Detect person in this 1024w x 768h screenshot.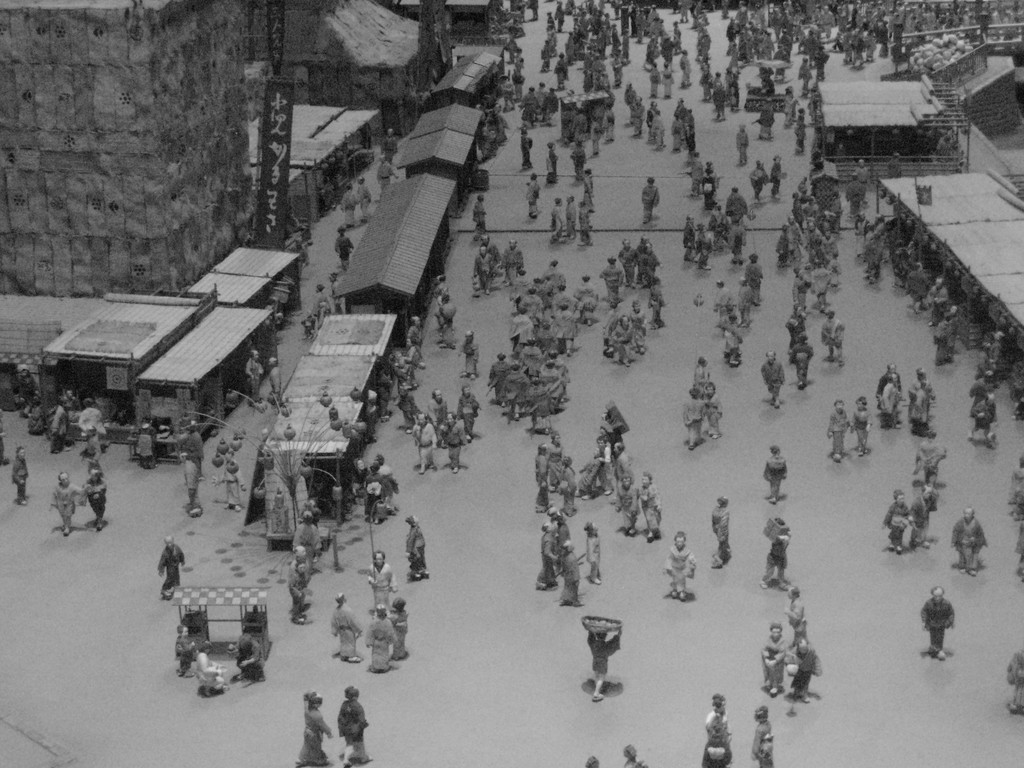
Detection: (x1=700, y1=383, x2=724, y2=437).
